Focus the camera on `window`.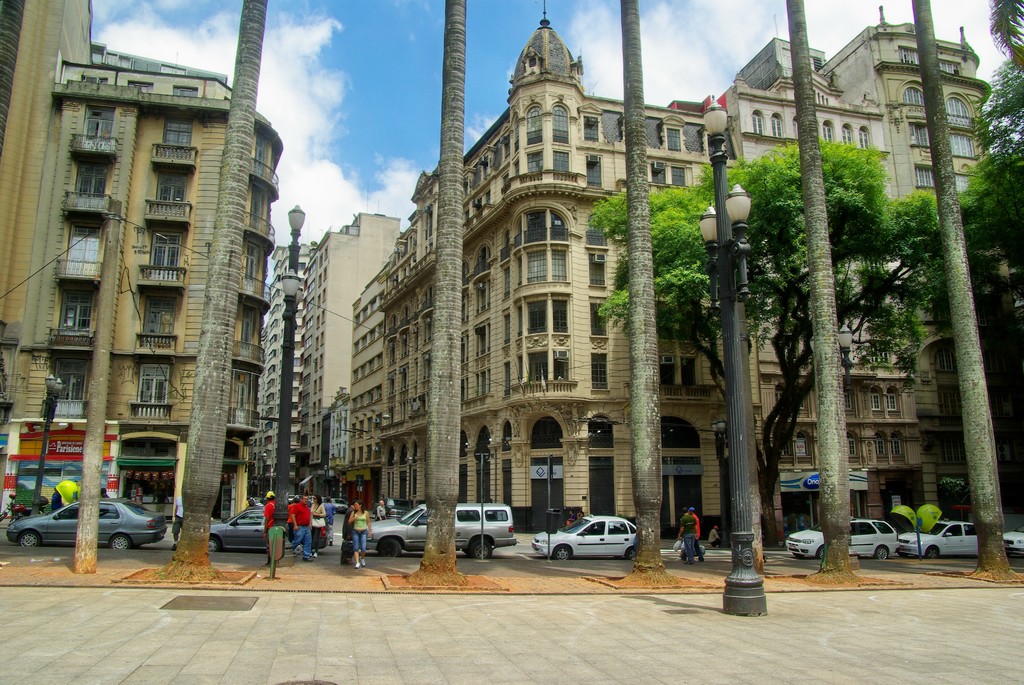
Focus region: [left=252, top=130, right=268, bottom=173].
